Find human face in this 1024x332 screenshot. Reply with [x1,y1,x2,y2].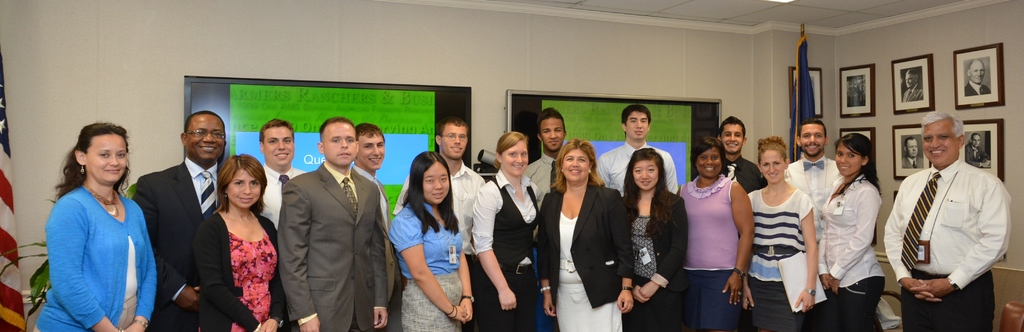
[540,117,564,149].
